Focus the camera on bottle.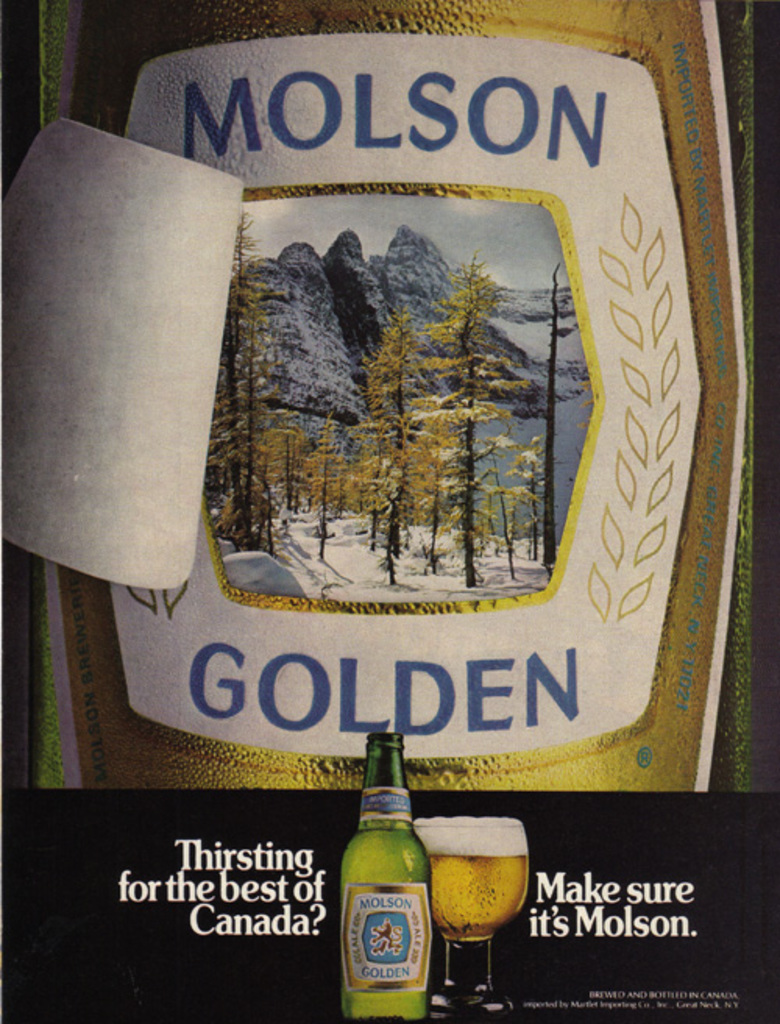
Focus region: [342,737,440,1022].
